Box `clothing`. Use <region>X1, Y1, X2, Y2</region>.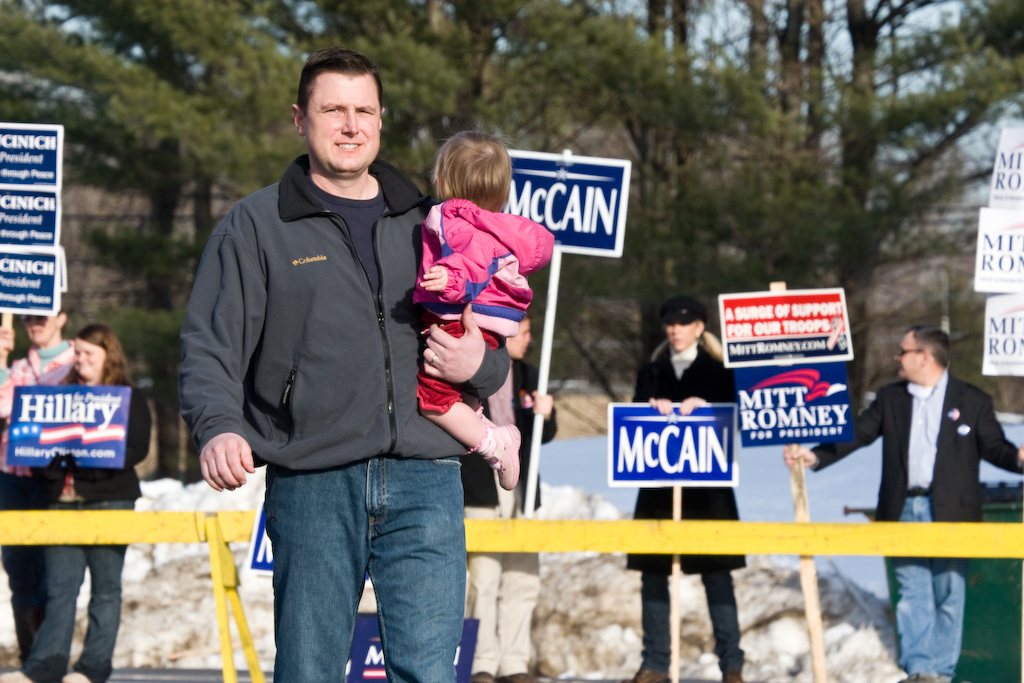
<region>0, 335, 70, 660</region>.
